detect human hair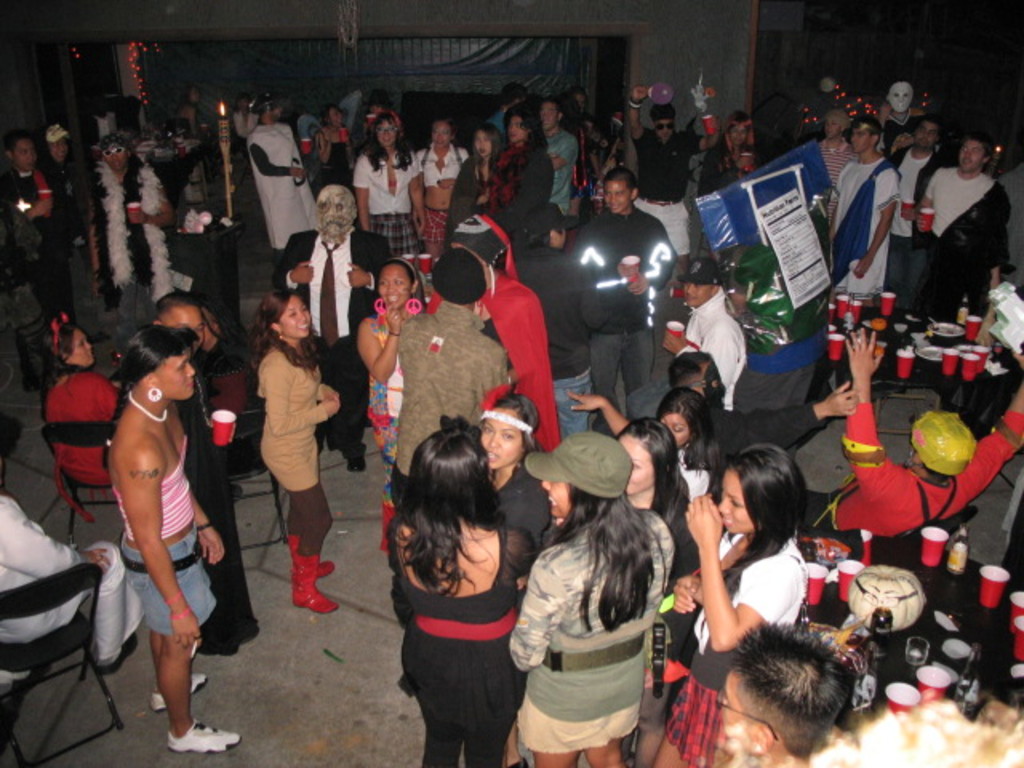
{"x1": 922, "y1": 464, "x2": 954, "y2": 486}
